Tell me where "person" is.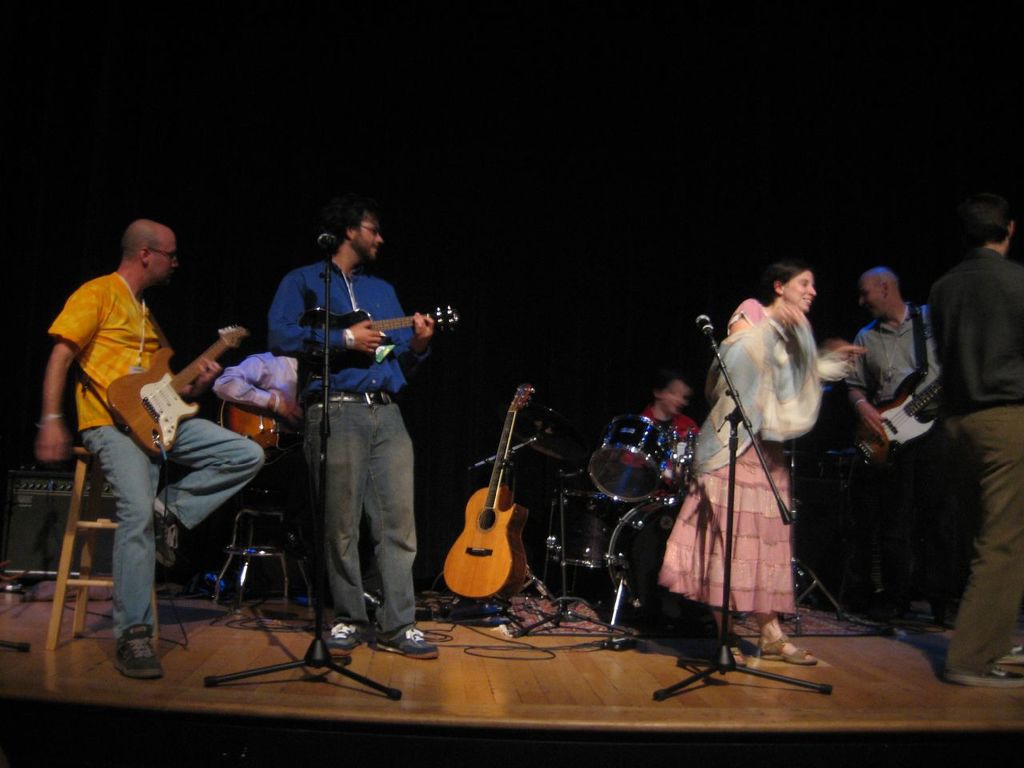
"person" is at bbox=(78, 189, 251, 659).
